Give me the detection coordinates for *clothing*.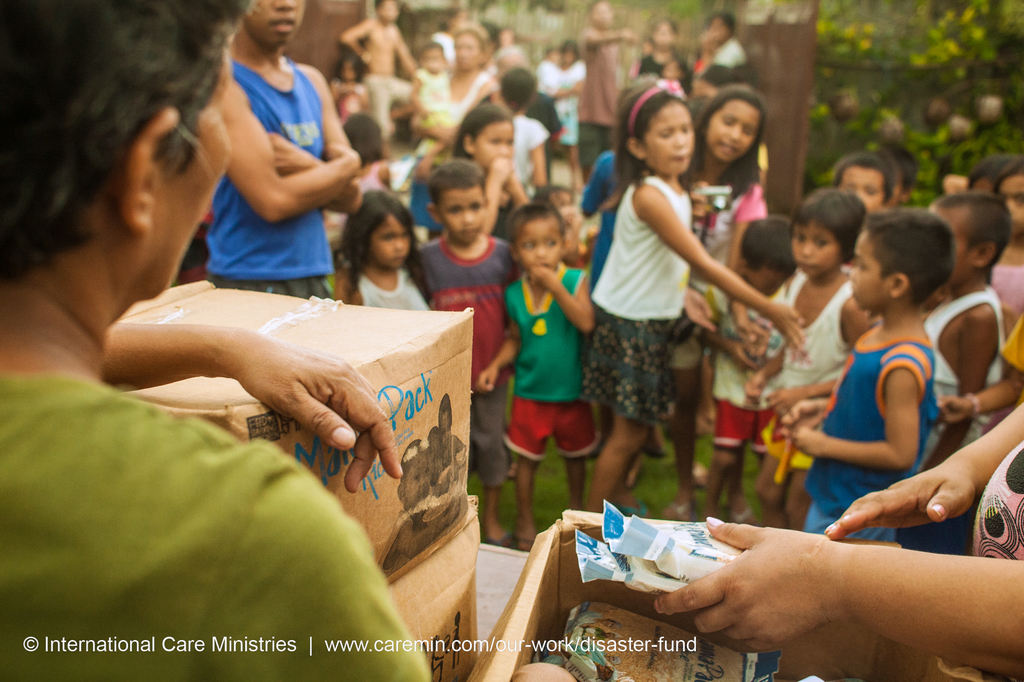
914 292 990 413.
